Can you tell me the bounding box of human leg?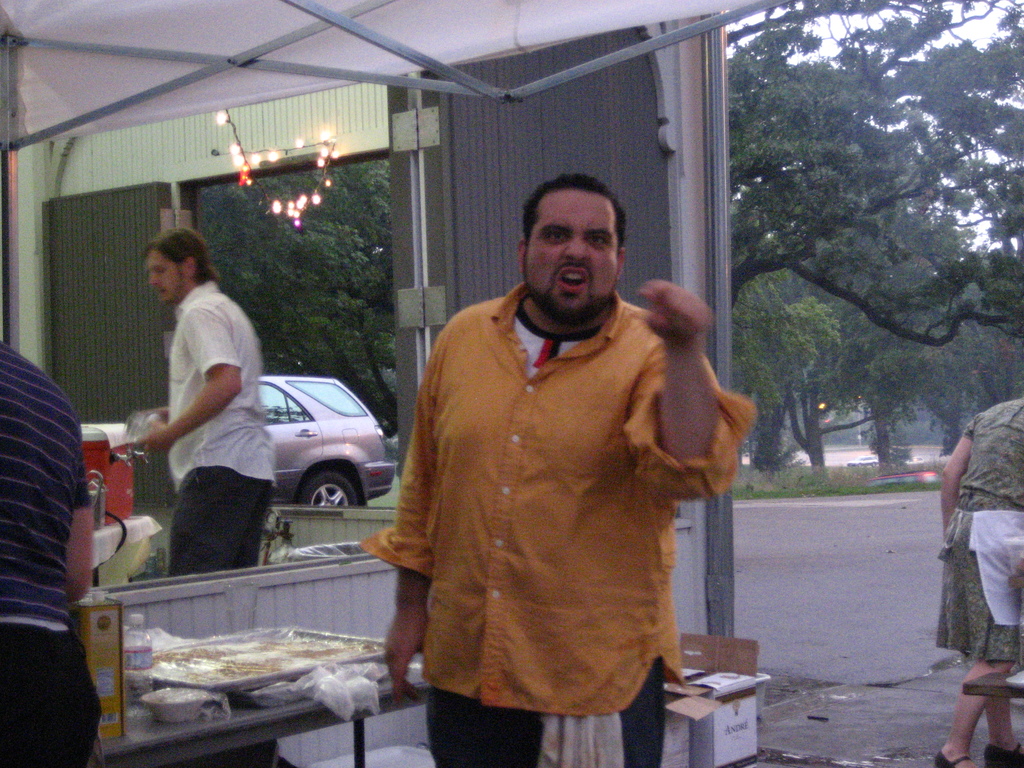
(left=436, top=663, right=668, bottom=767).
